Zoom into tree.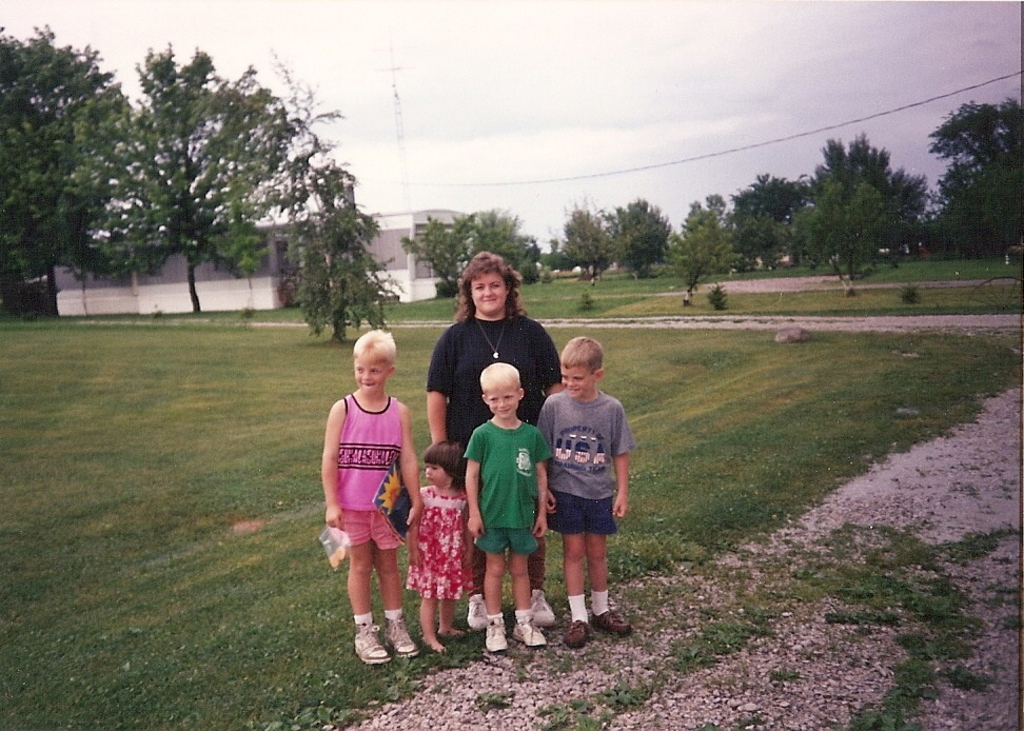
Zoom target: locate(65, 45, 328, 305).
